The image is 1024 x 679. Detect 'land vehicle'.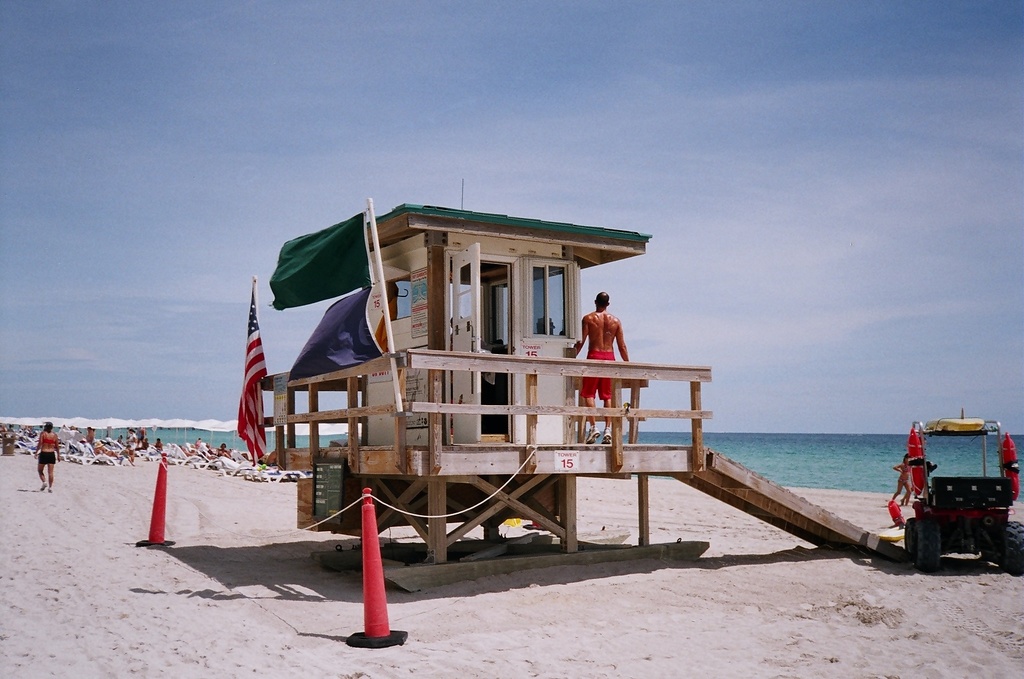
Detection: l=901, t=417, r=1023, b=580.
